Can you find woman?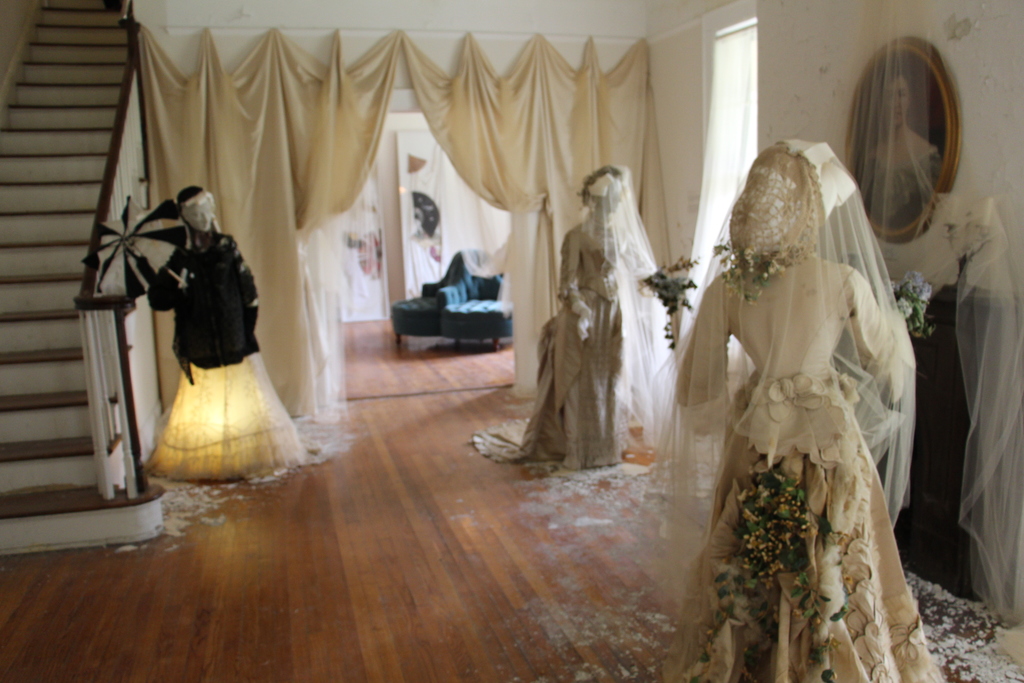
Yes, bounding box: bbox=(855, 68, 944, 229).
